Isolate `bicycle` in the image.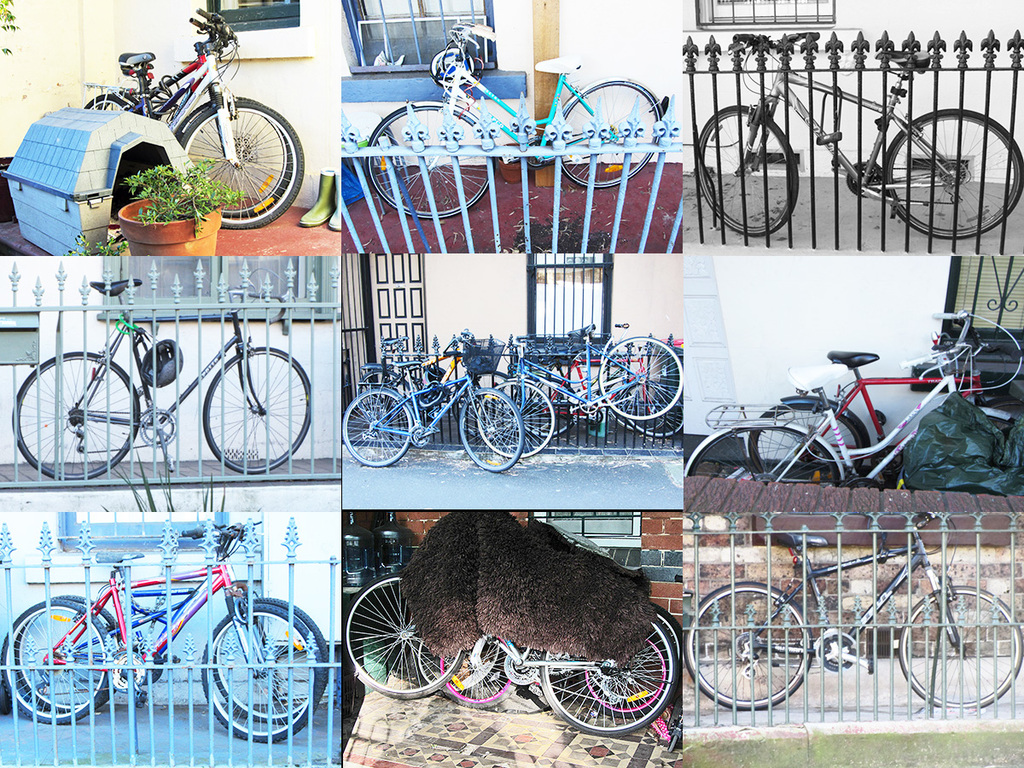
Isolated region: 84, 15, 309, 237.
